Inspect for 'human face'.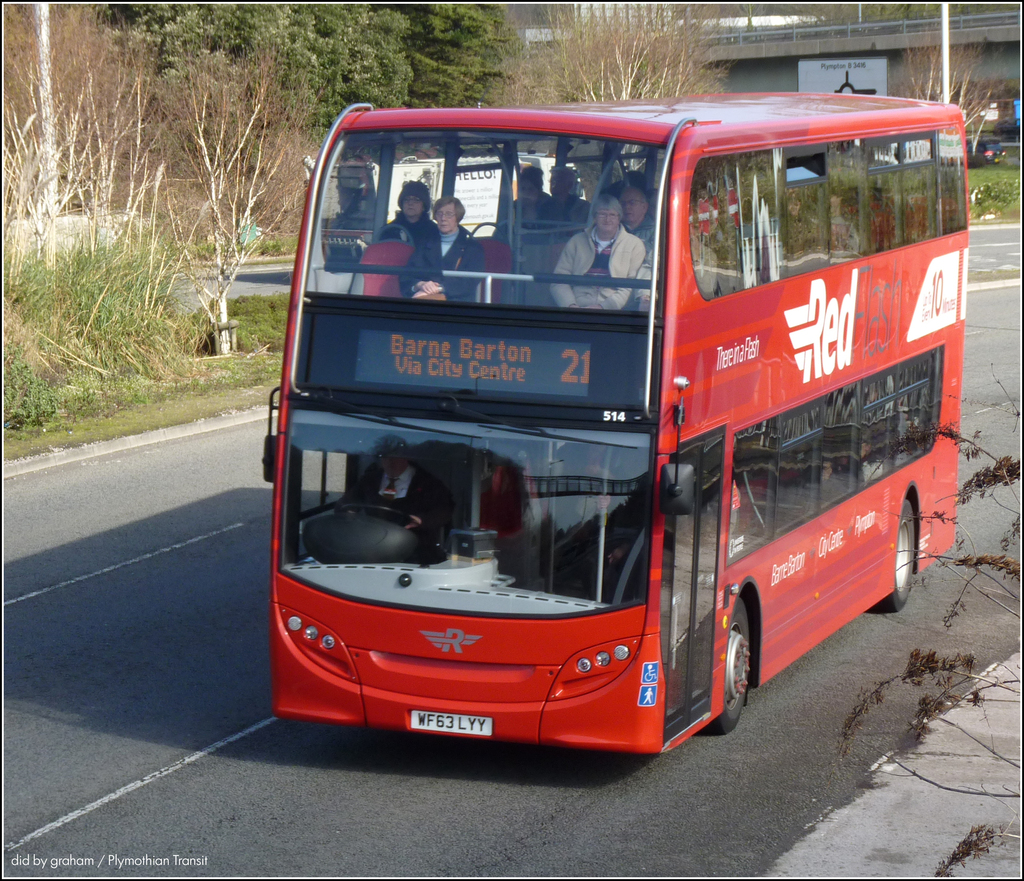
Inspection: l=616, t=186, r=641, b=224.
